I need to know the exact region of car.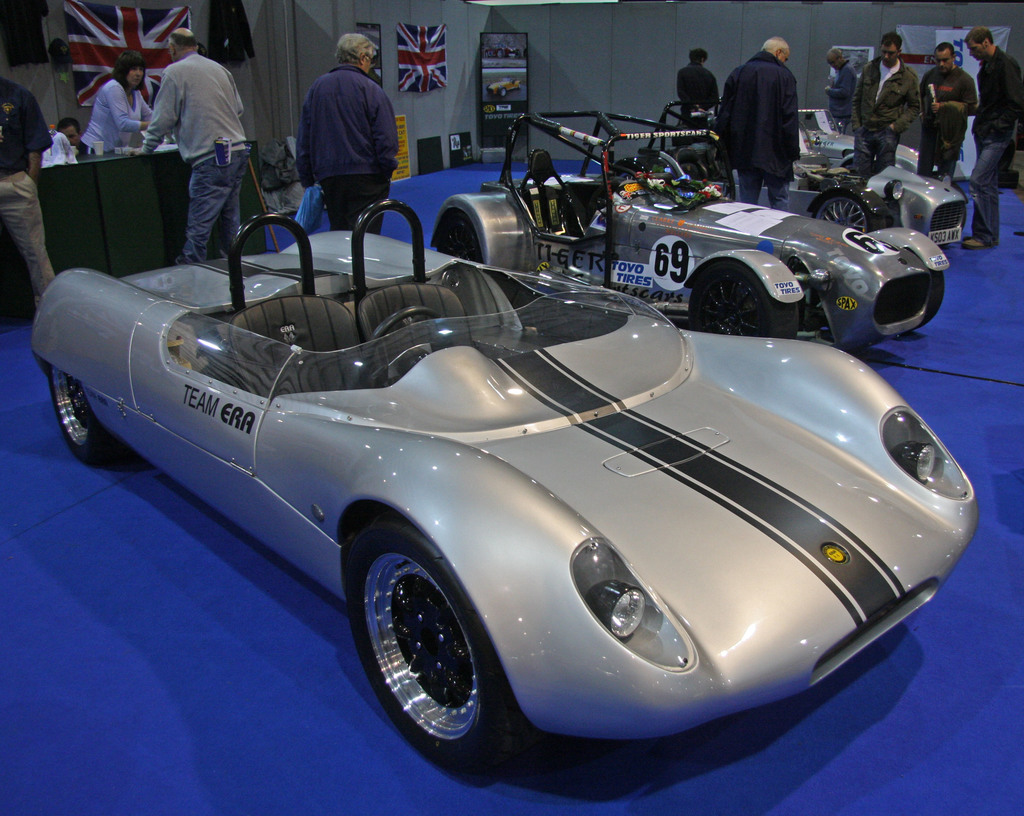
Region: [x1=637, y1=101, x2=969, y2=249].
